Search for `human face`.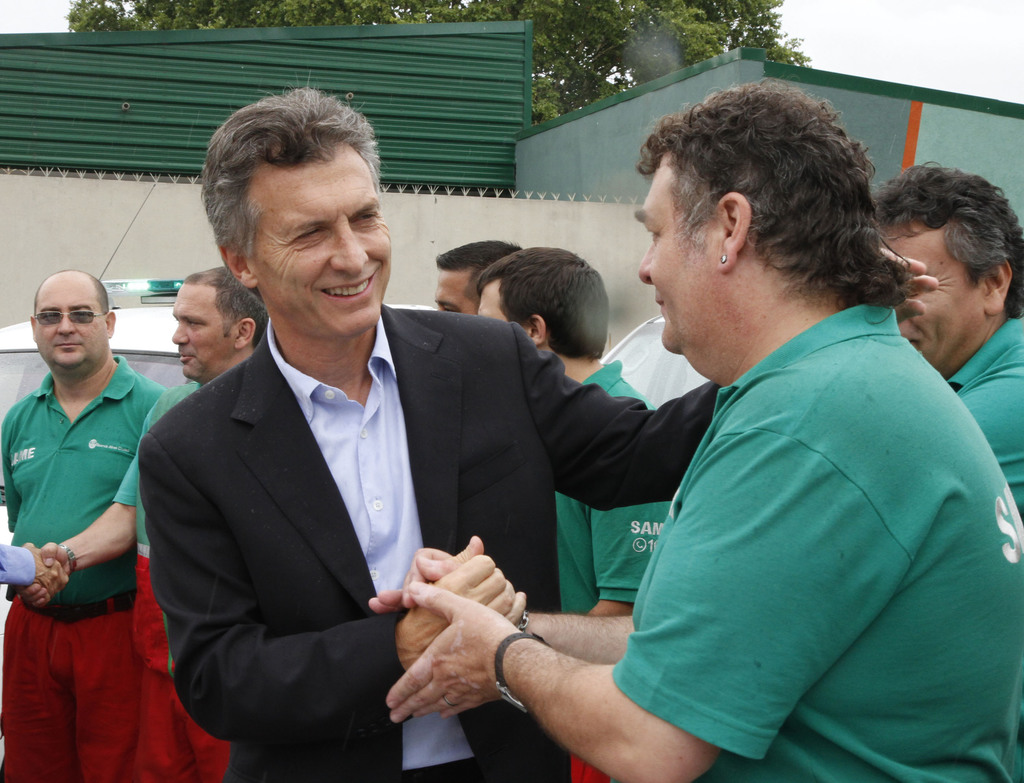
Found at region(173, 284, 232, 378).
